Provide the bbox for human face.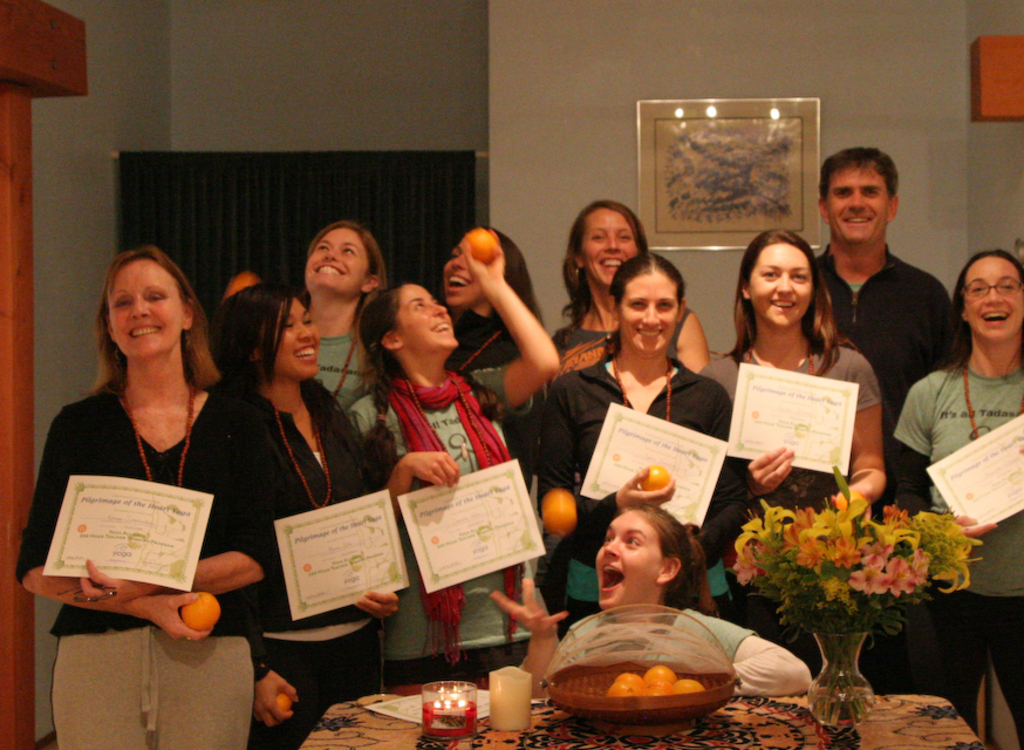
box(444, 234, 472, 304).
